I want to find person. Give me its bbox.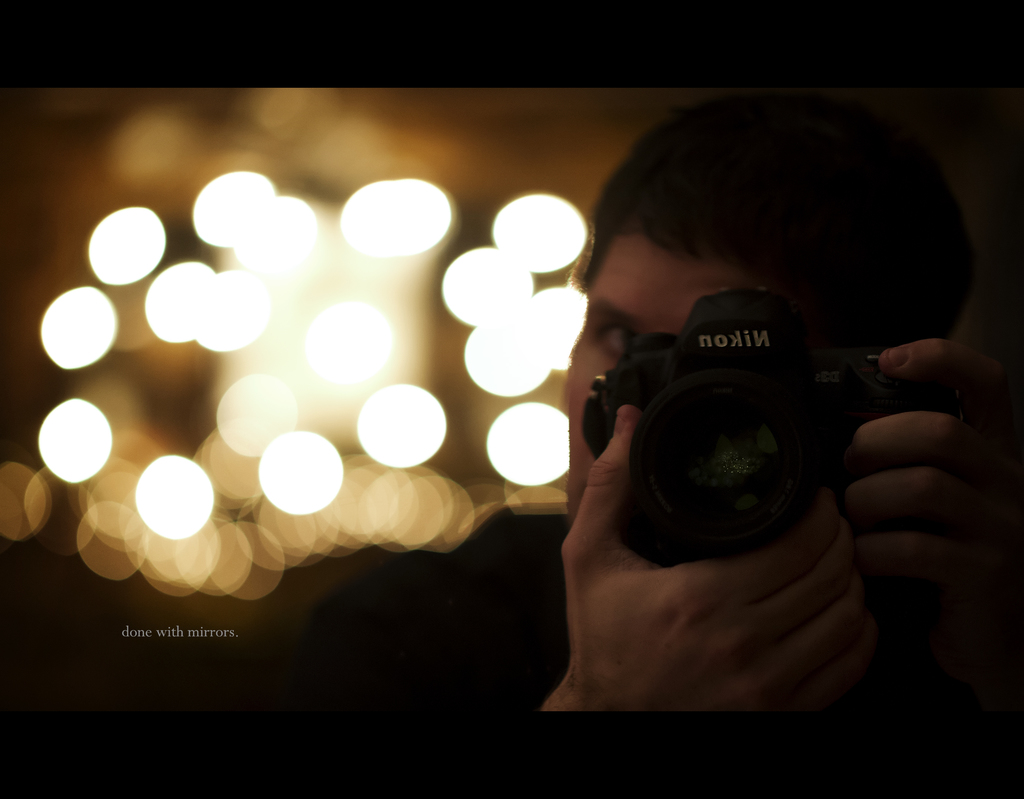
<box>426,94,1023,752</box>.
